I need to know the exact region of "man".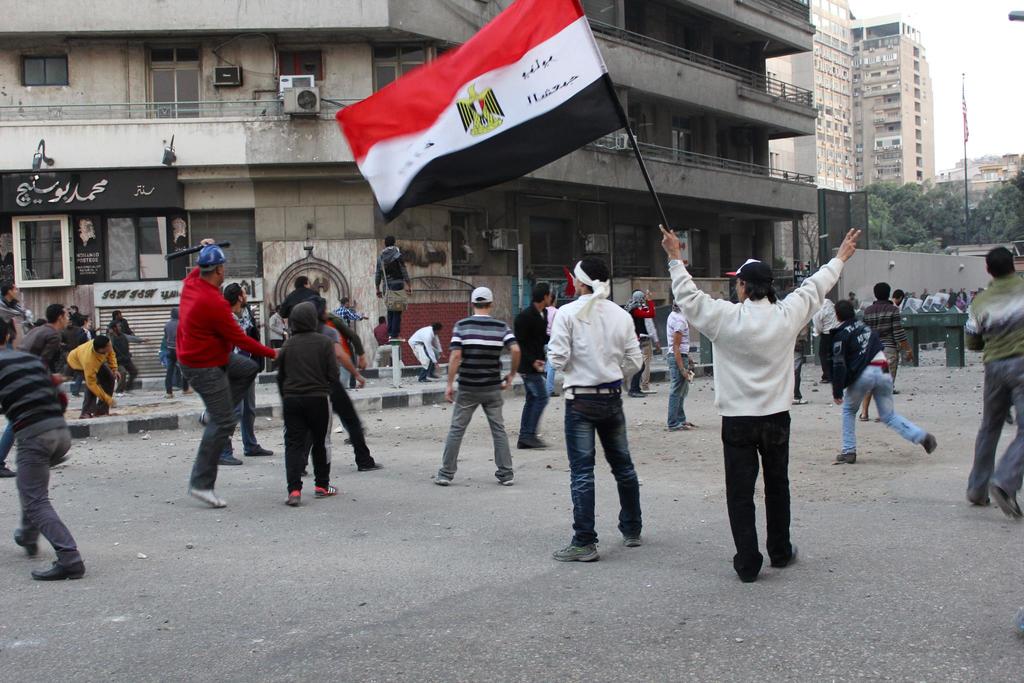
Region: locate(0, 281, 33, 344).
